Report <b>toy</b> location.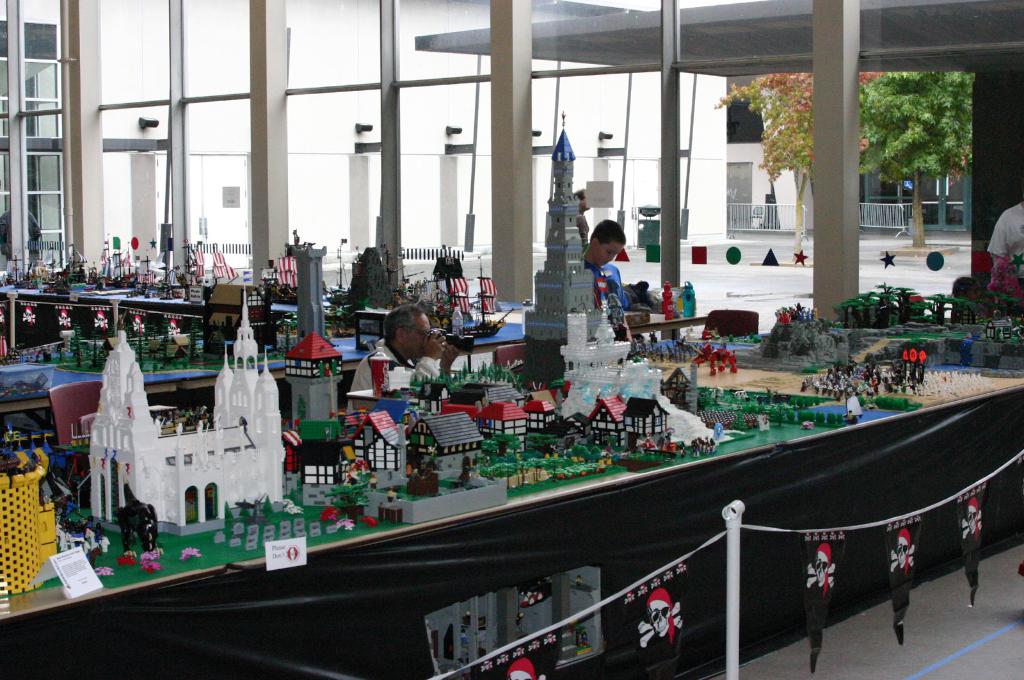
Report: <bbox>61, 309, 70, 329</bbox>.
